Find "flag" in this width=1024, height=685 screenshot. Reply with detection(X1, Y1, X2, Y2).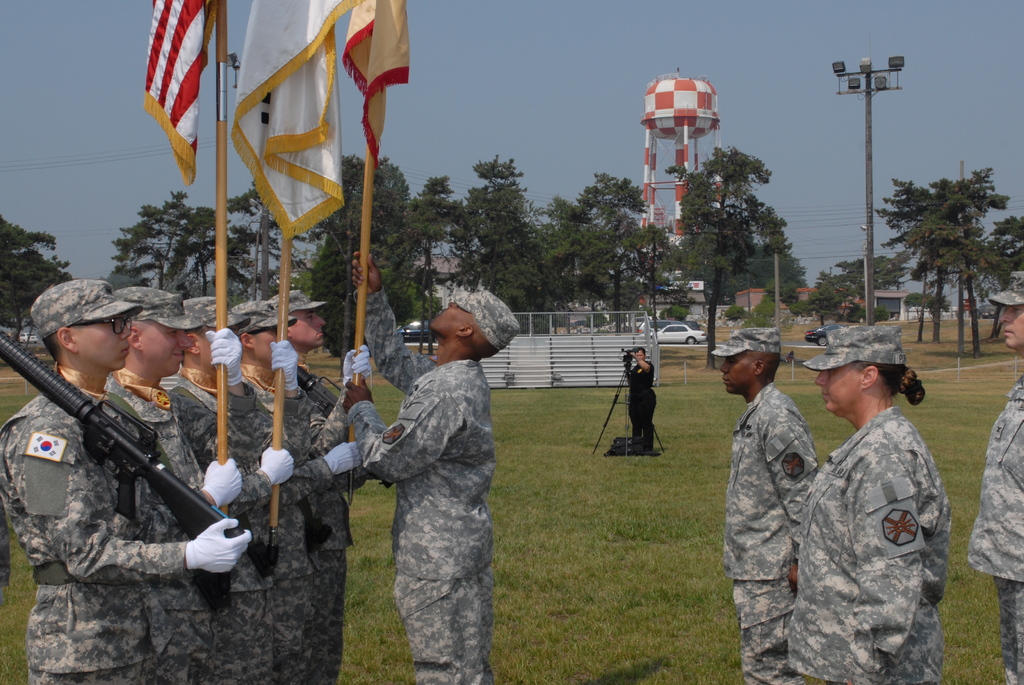
detection(222, 0, 358, 242).
